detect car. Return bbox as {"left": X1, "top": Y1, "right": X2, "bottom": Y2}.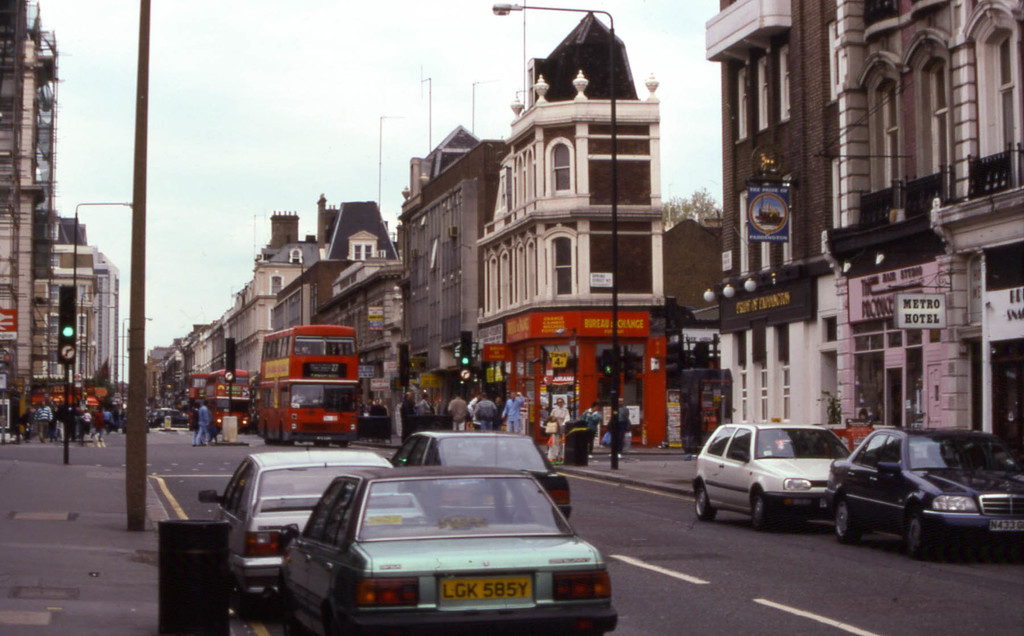
{"left": 689, "top": 416, "right": 852, "bottom": 535}.
